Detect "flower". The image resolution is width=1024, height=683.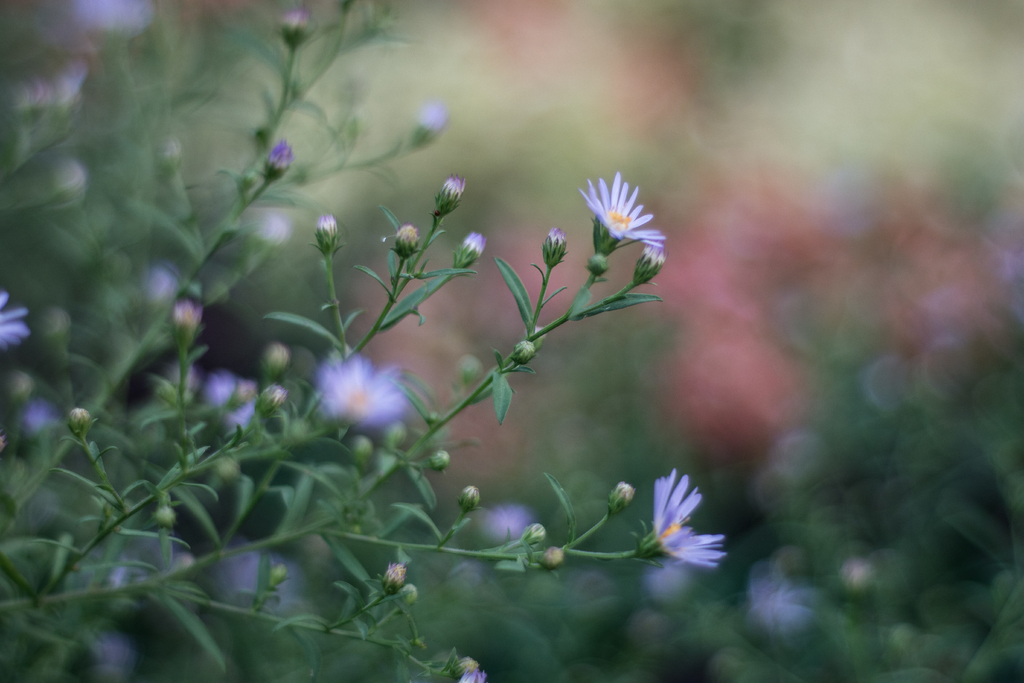
box=[280, 1, 312, 46].
